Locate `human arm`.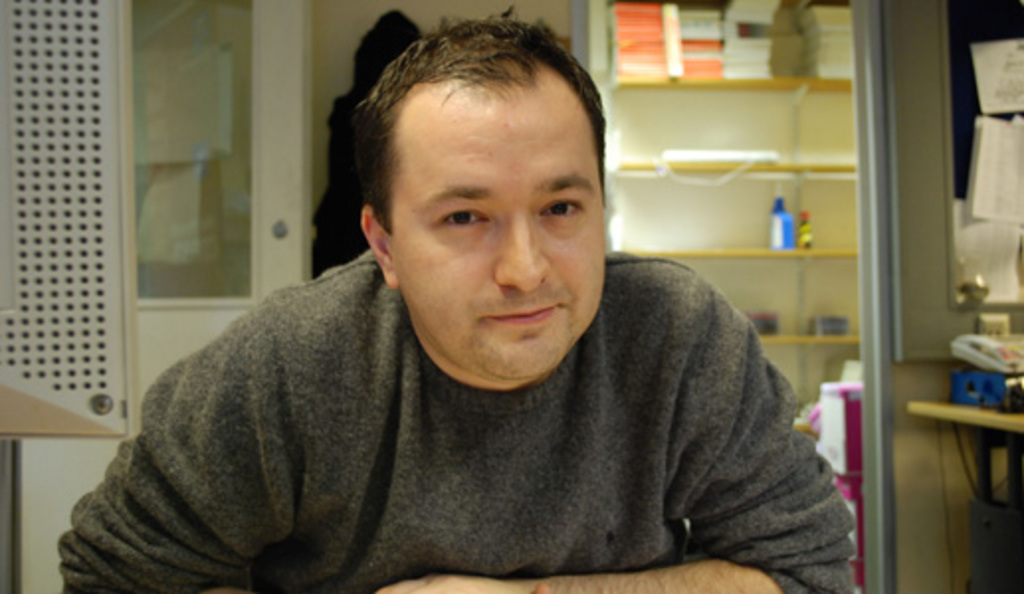
Bounding box: 358, 253, 862, 592.
